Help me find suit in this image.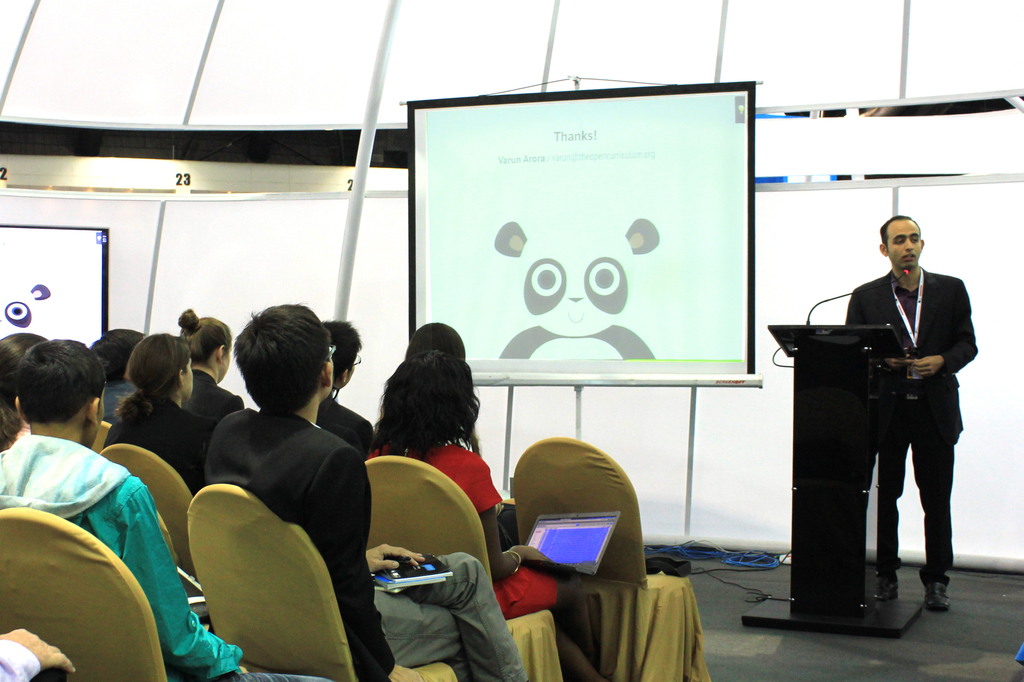
Found it: 186/366/244/416.
